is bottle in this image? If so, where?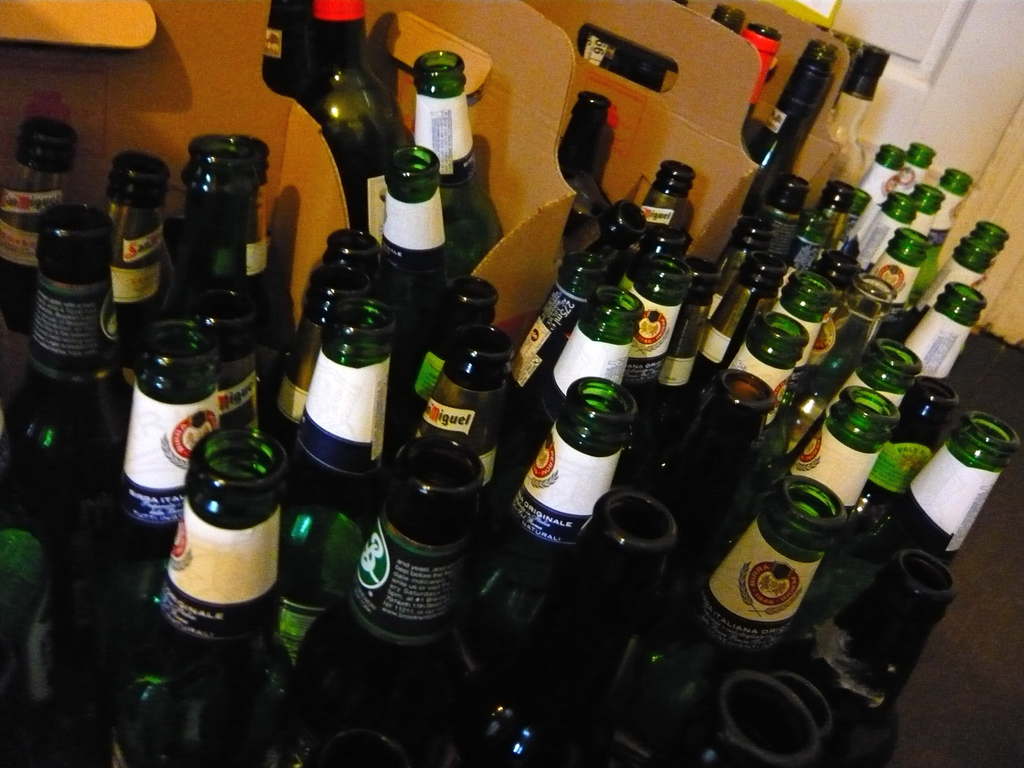
Yes, at locate(265, 224, 379, 449).
